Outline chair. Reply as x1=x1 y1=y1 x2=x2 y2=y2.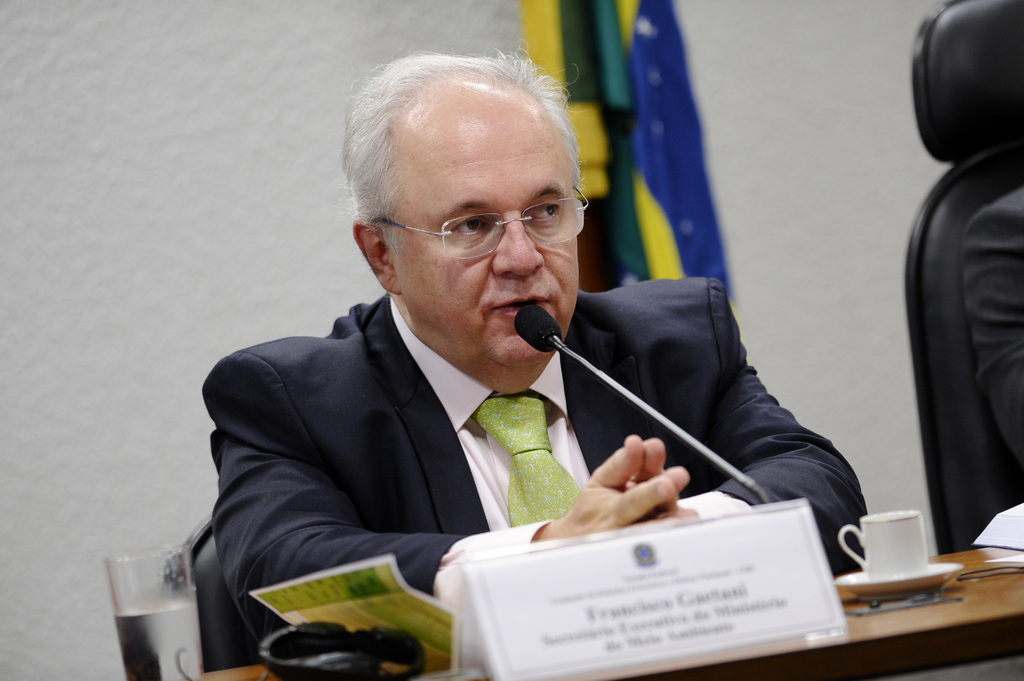
x1=904 y1=2 x2=1023 y2=557.
